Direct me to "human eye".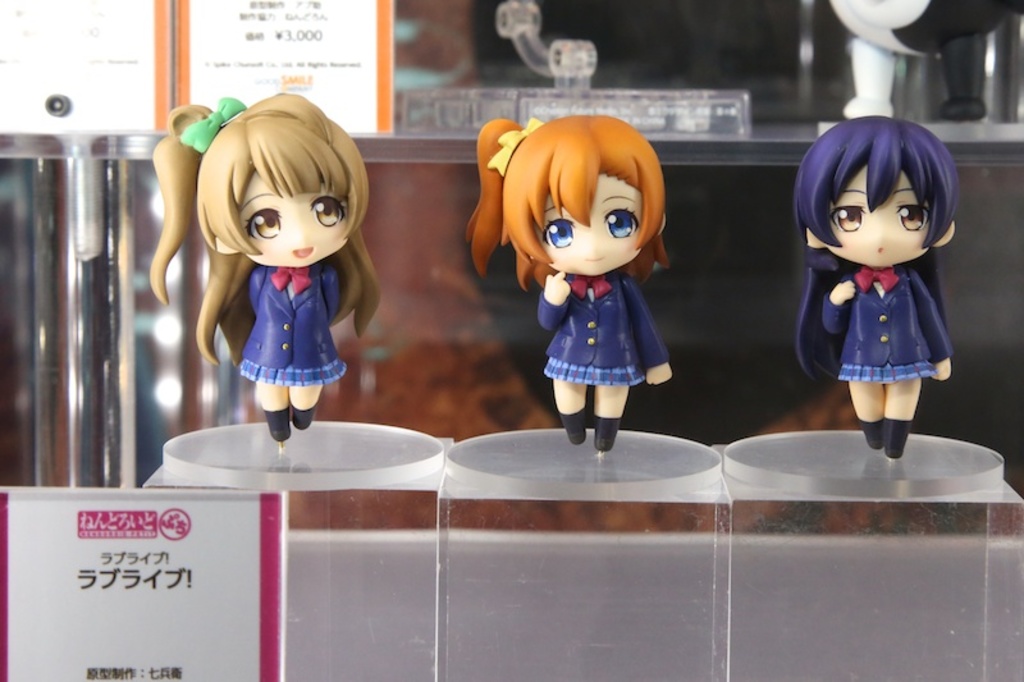
Direction: 308:196:344:225.
